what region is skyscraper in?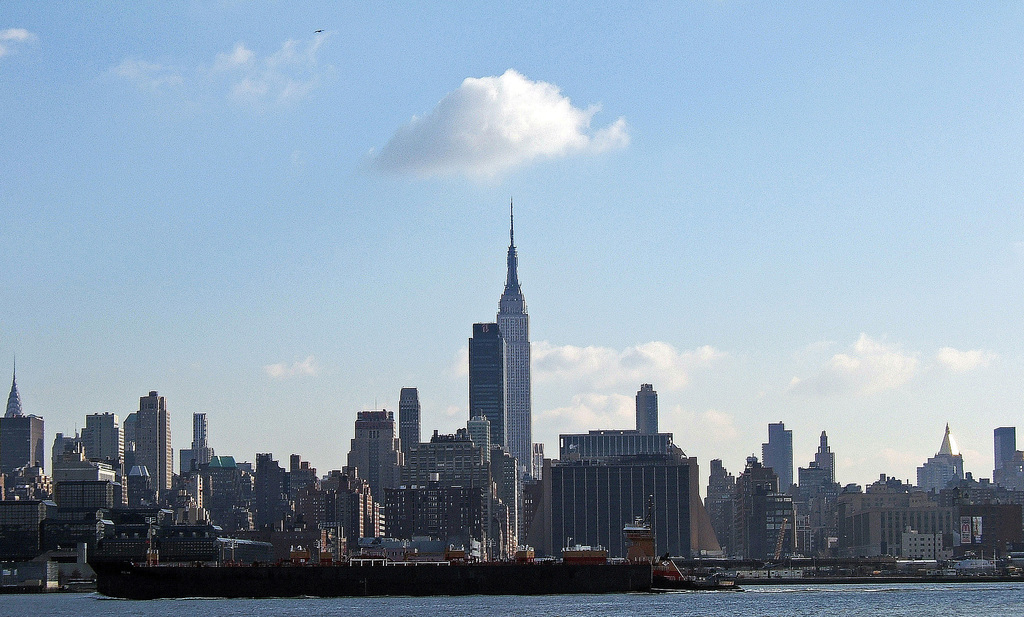
<bbox>912, 418, 961, 486</bbox>.
